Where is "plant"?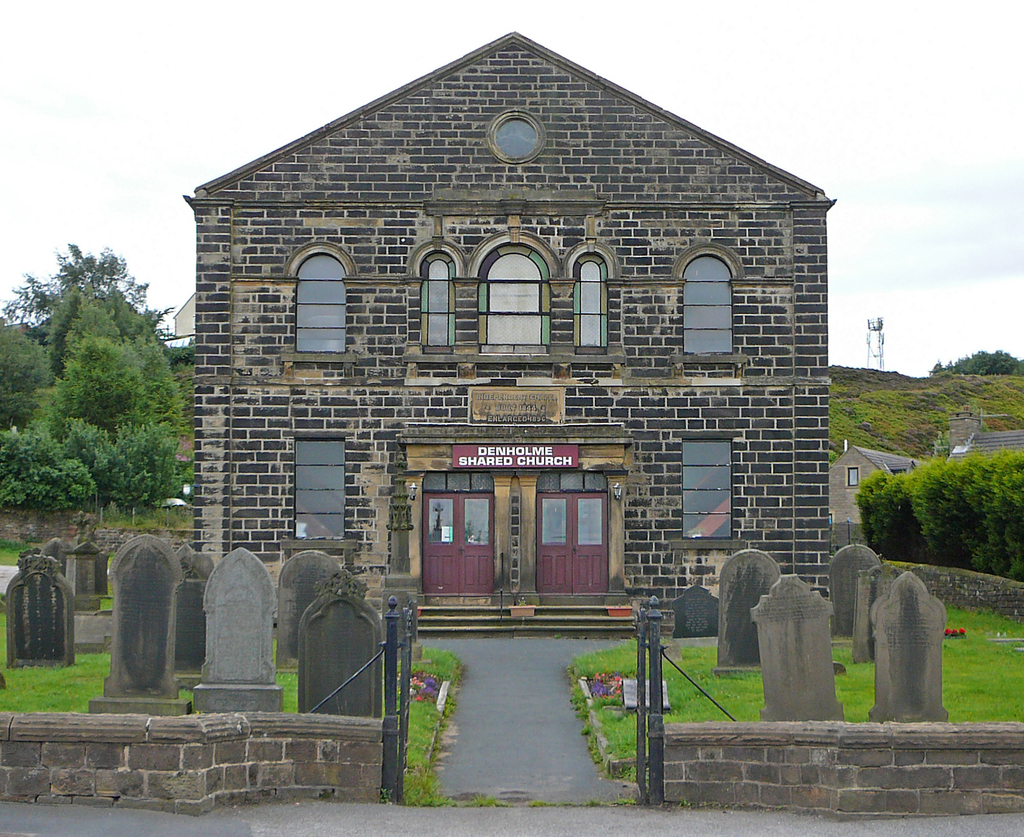
(938, 608, 1023, 724).
